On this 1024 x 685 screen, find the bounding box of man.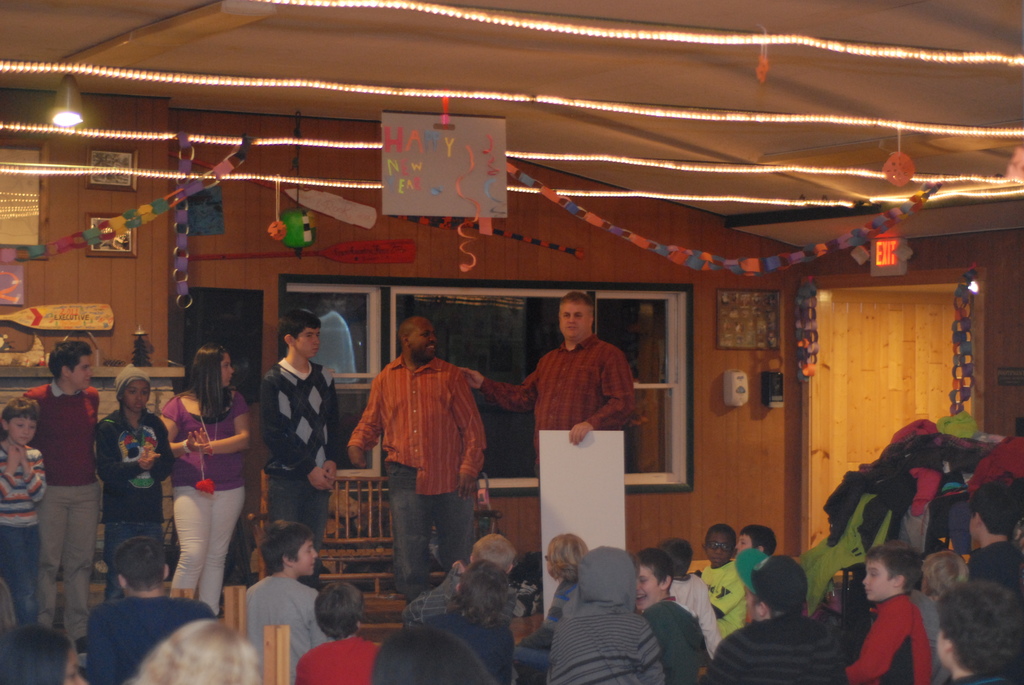
Bounding box: {"x1": 634, "y1": 556, "x2": 708, "y2": 683}.
